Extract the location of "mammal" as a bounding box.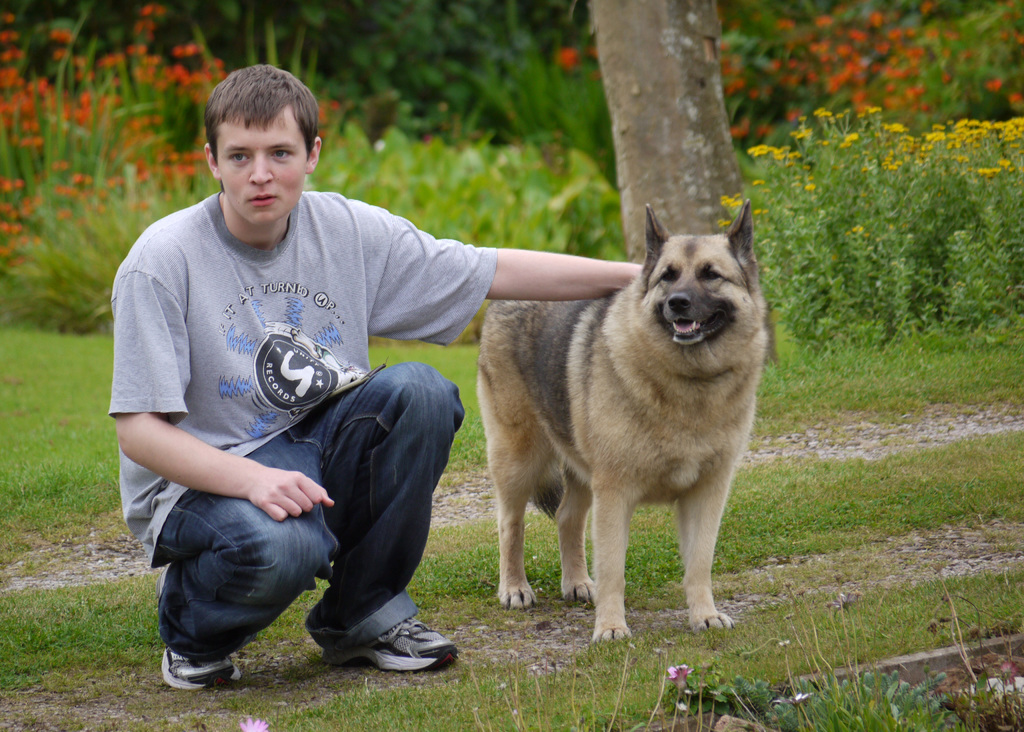
<box>105,60,652,695</box>.
